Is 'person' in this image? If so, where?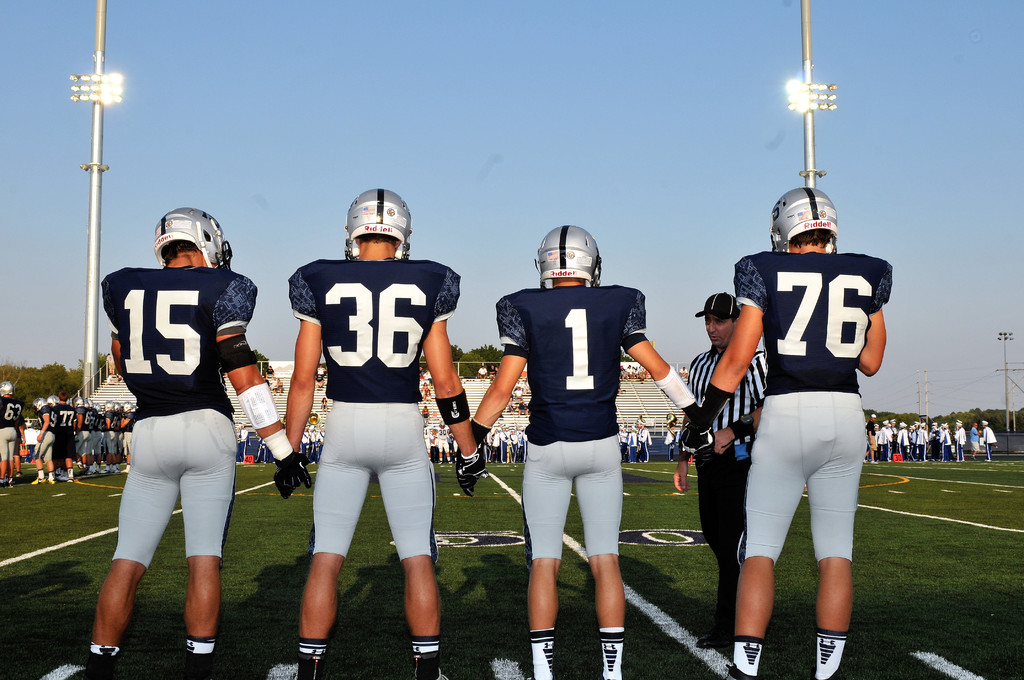
Yes, at {"left": 917, "top": 420, "right": 933, "bottom": 469}.
